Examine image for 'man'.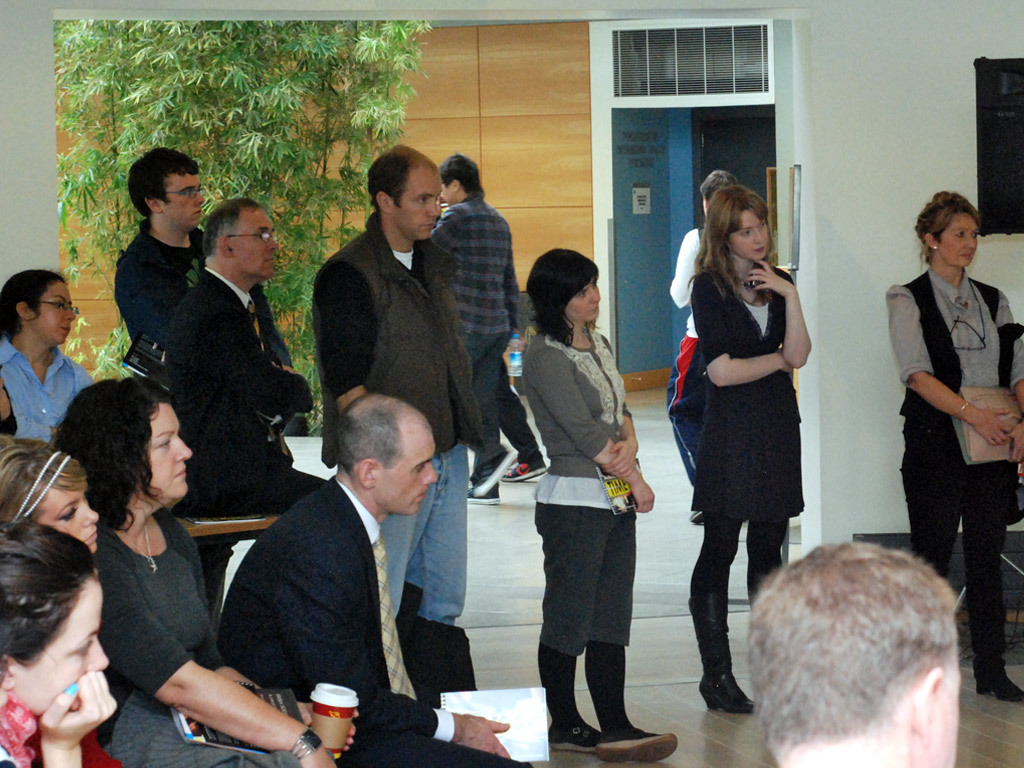
Examination result: select_region(186, 382, 478, 754).
